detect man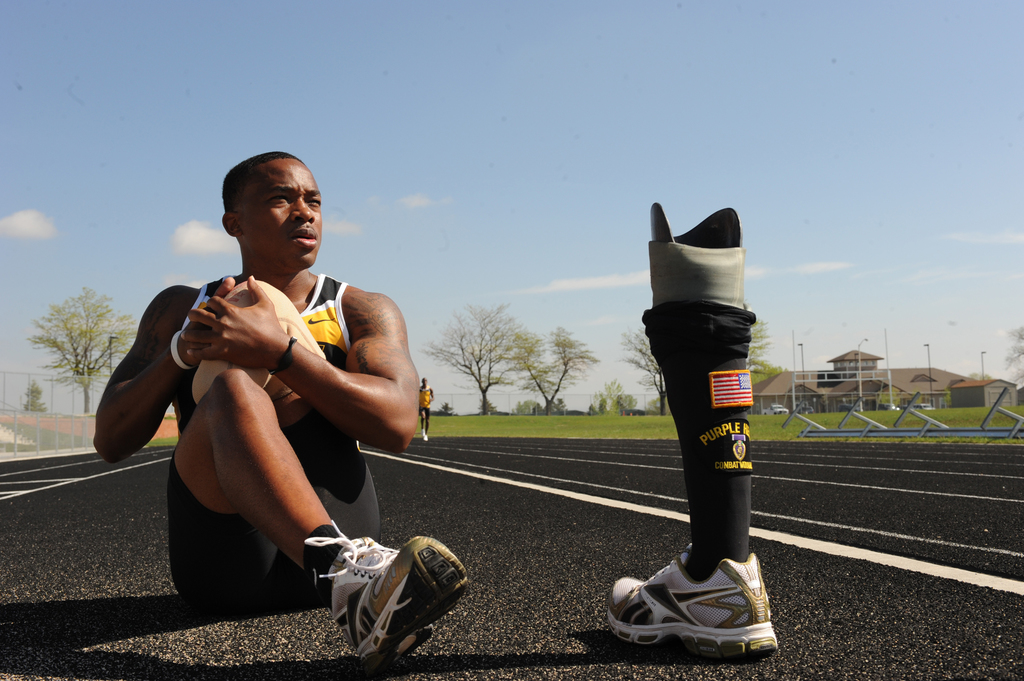
bbox(416, 376, 434, 442)
